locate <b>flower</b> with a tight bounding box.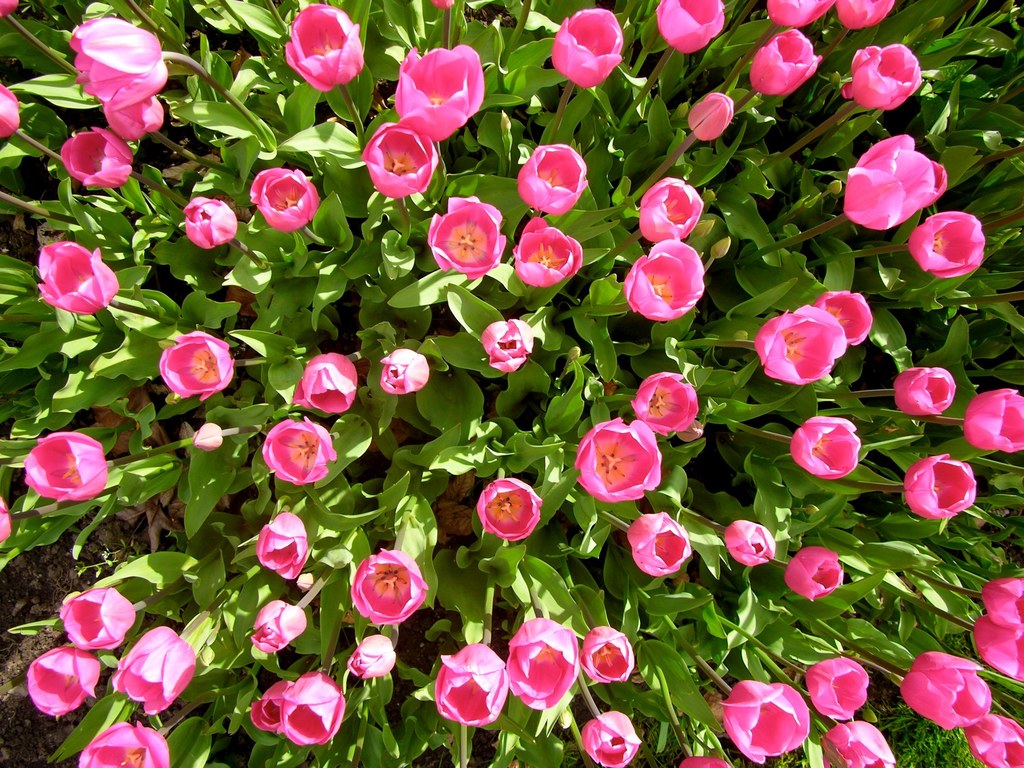
pyautogui.locateOnScreen(903, 452, 975, 519).
